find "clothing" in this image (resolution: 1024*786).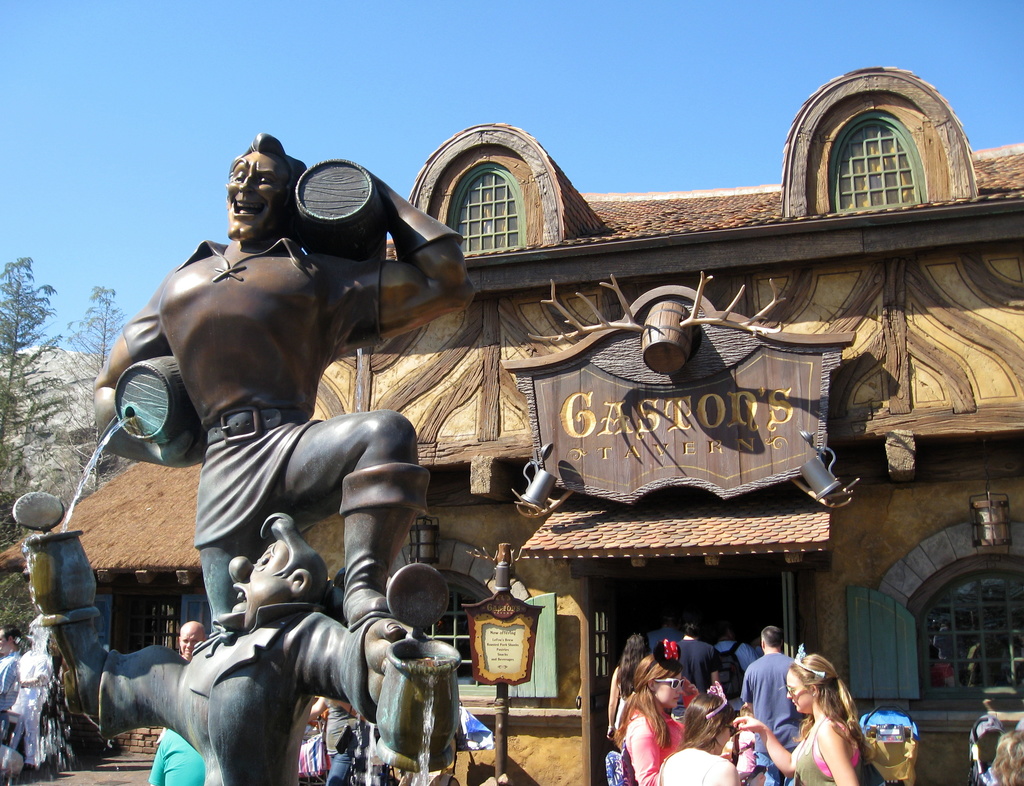
(left=624, top=703, right=685, bottom=785).
